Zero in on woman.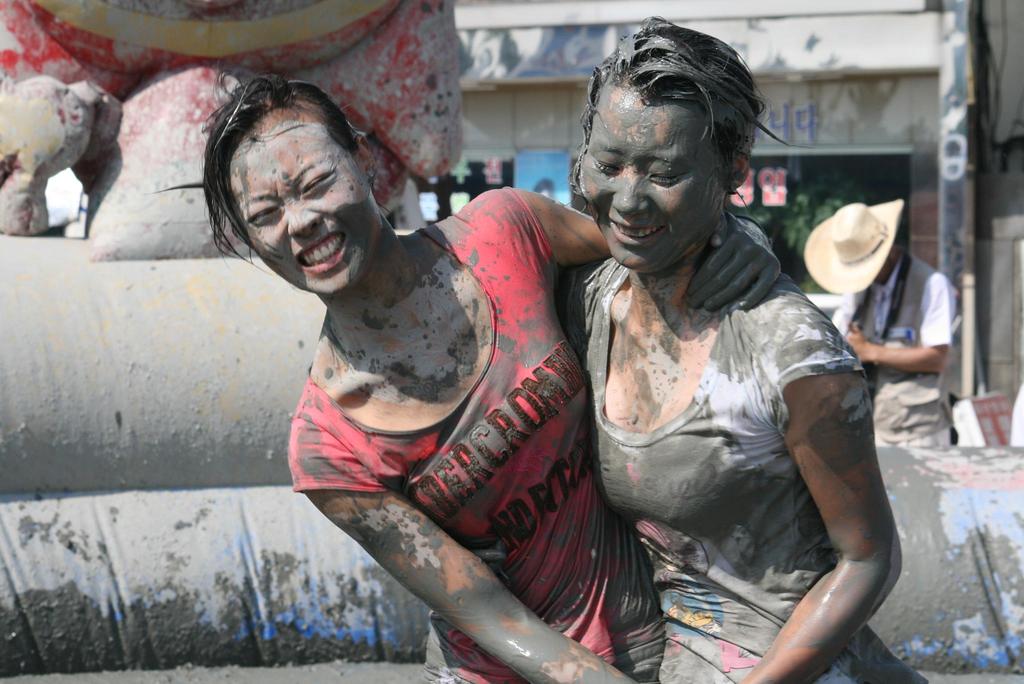
Zeroed in: 557/10/934/683.
